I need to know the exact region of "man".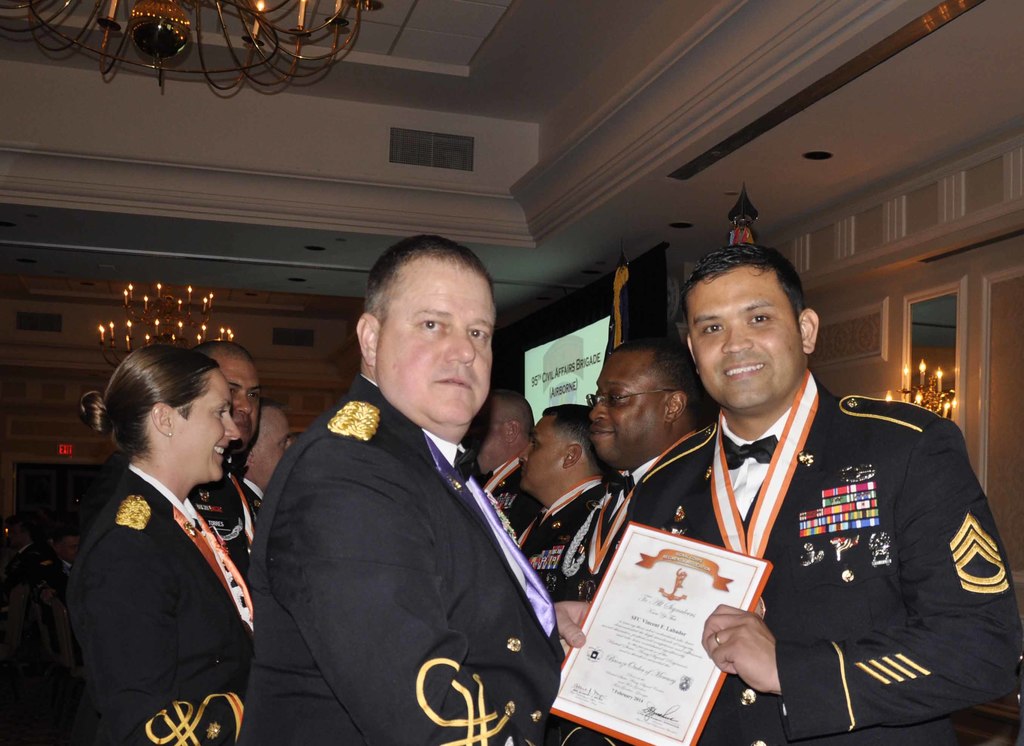
Region: [x1=459, y1=387, x2=540, y2=531].
